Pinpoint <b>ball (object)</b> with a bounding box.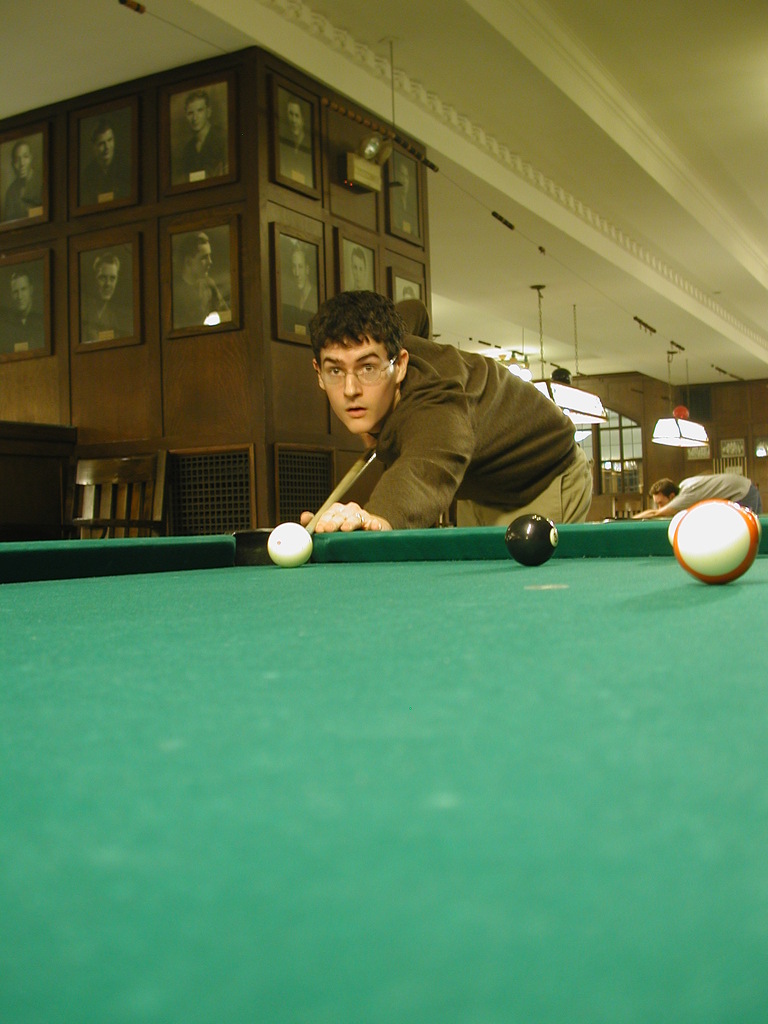
505 514 563 566.
